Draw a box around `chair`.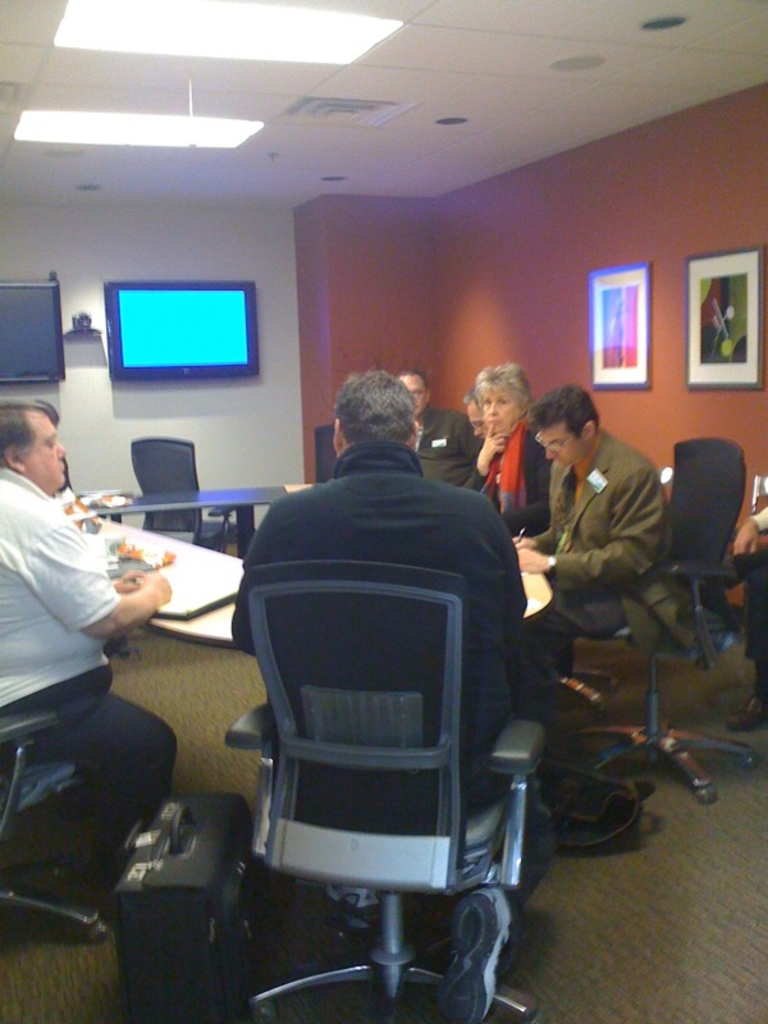
<box>239,562,549,1023</box>.
